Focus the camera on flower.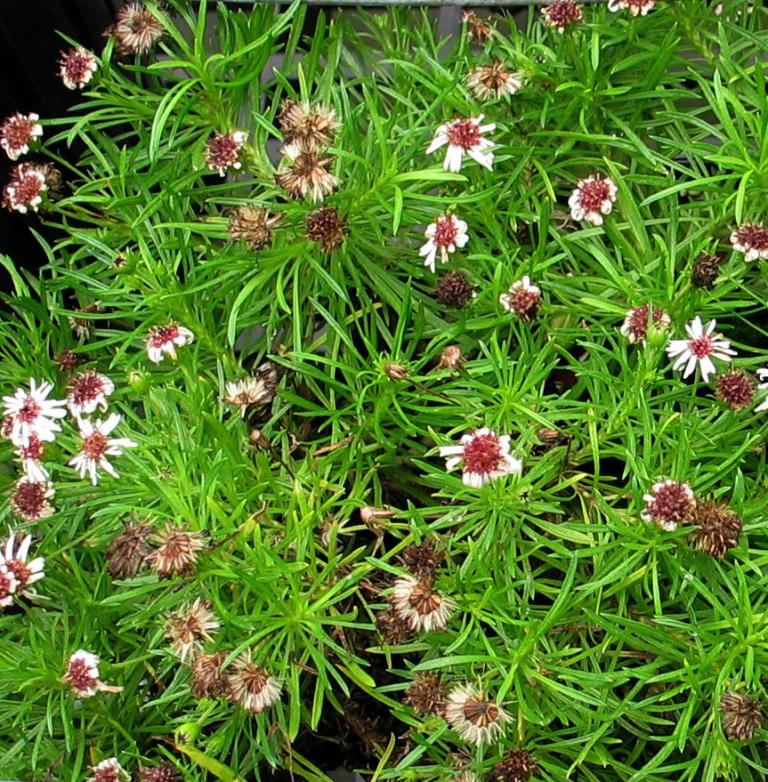
Focus region: bbox=[489, 745, 532, 781].
